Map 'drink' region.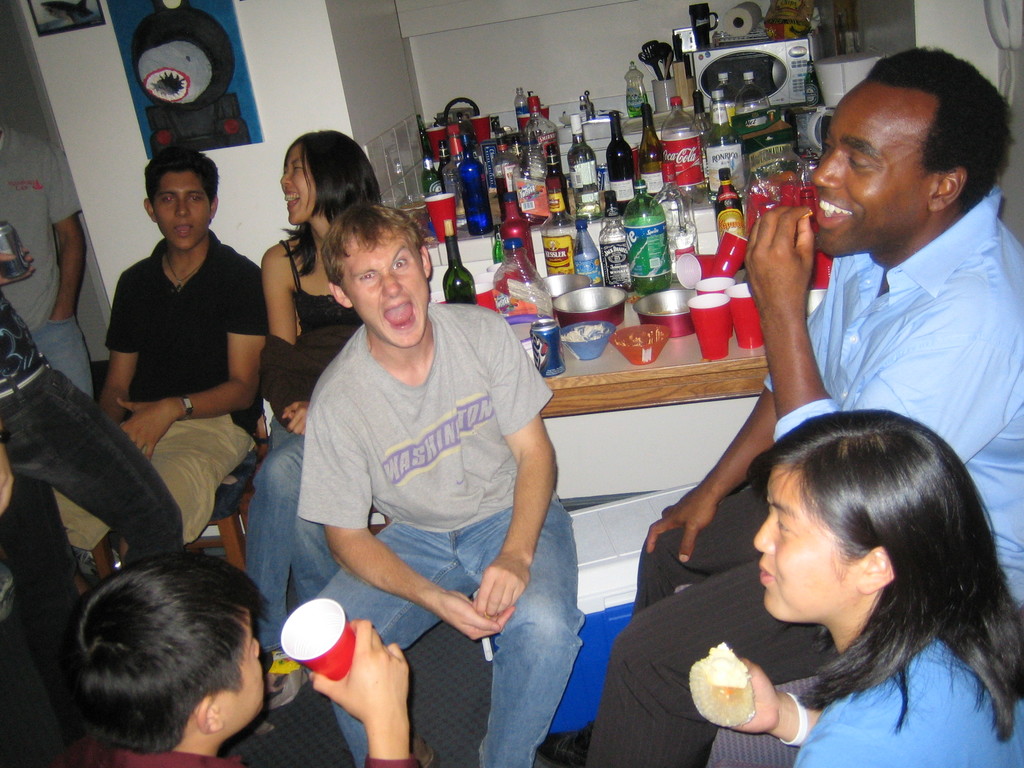
Mapped to bbox=(712, 167, 746, 248).
